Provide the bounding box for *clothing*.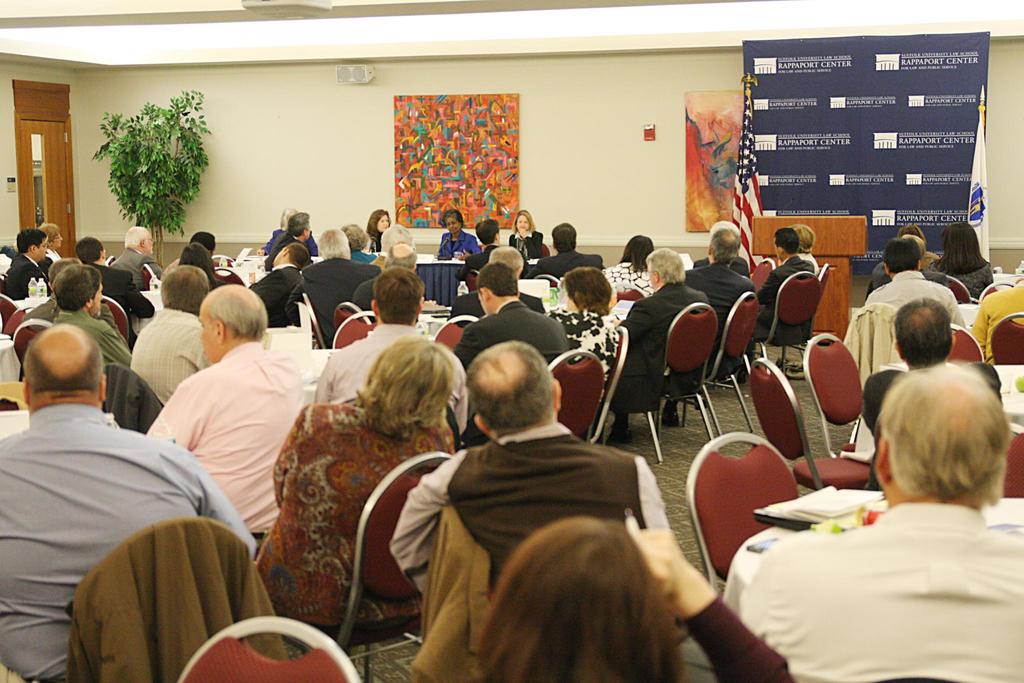
rect(545, 308, 610, 456).
